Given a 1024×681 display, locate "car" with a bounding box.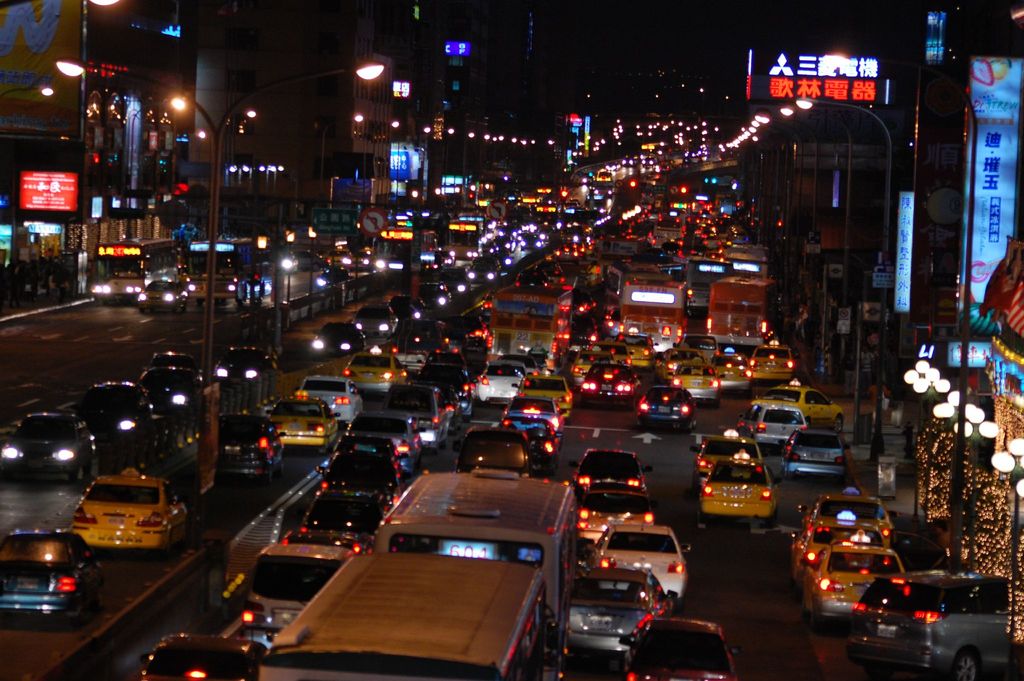
Located: crop(312, 267, 346, 291).
